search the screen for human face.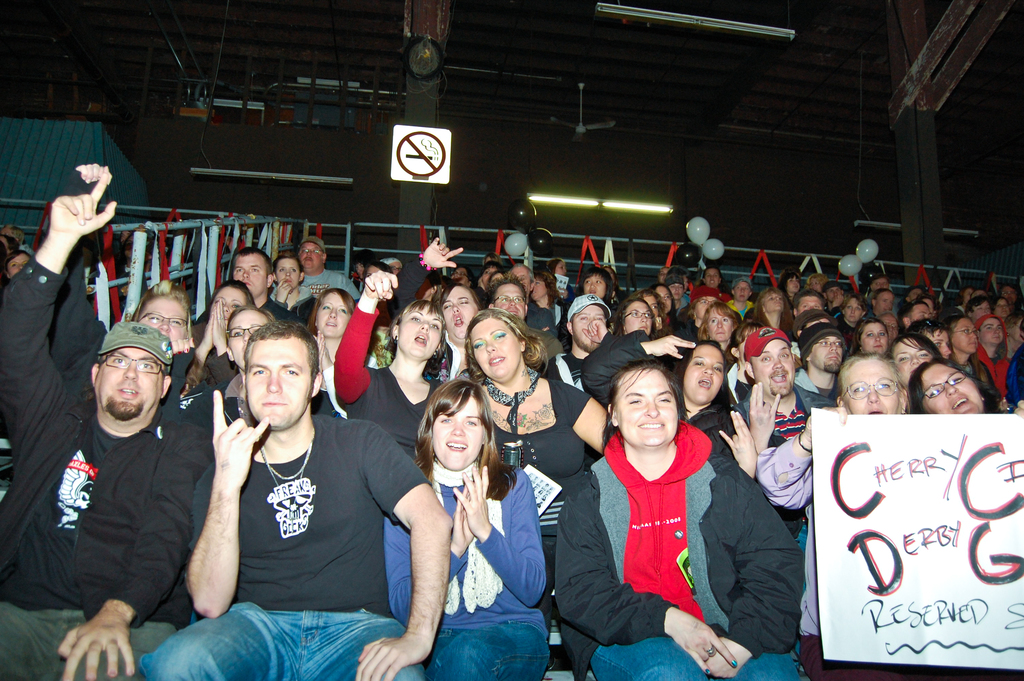
Found at 924, 361, 985, 415.
